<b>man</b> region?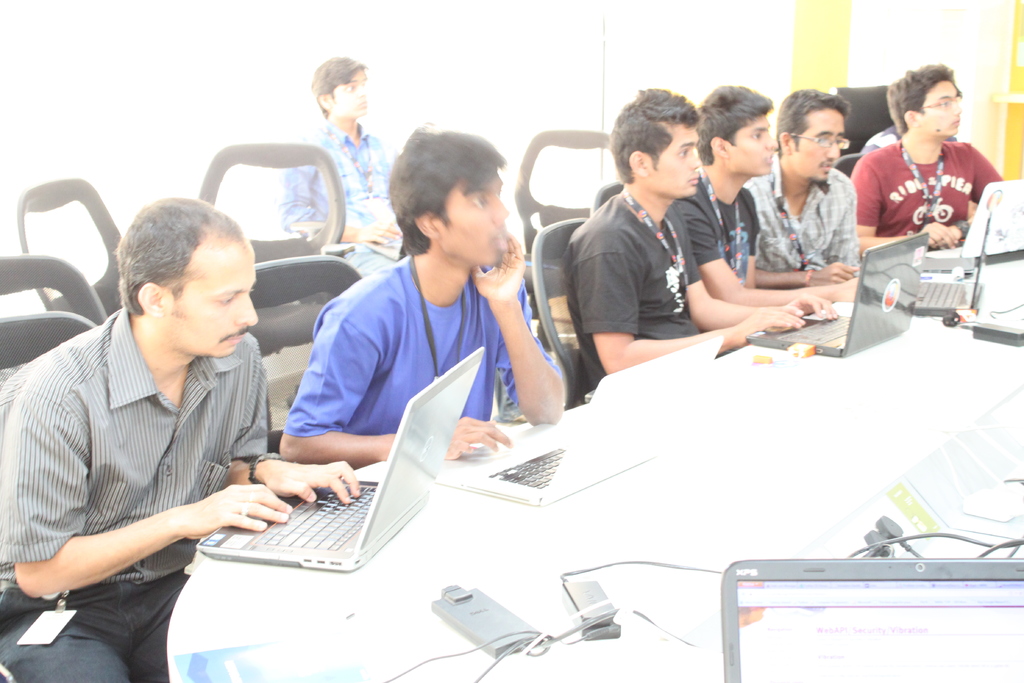
[280, 122, 564, 463]
